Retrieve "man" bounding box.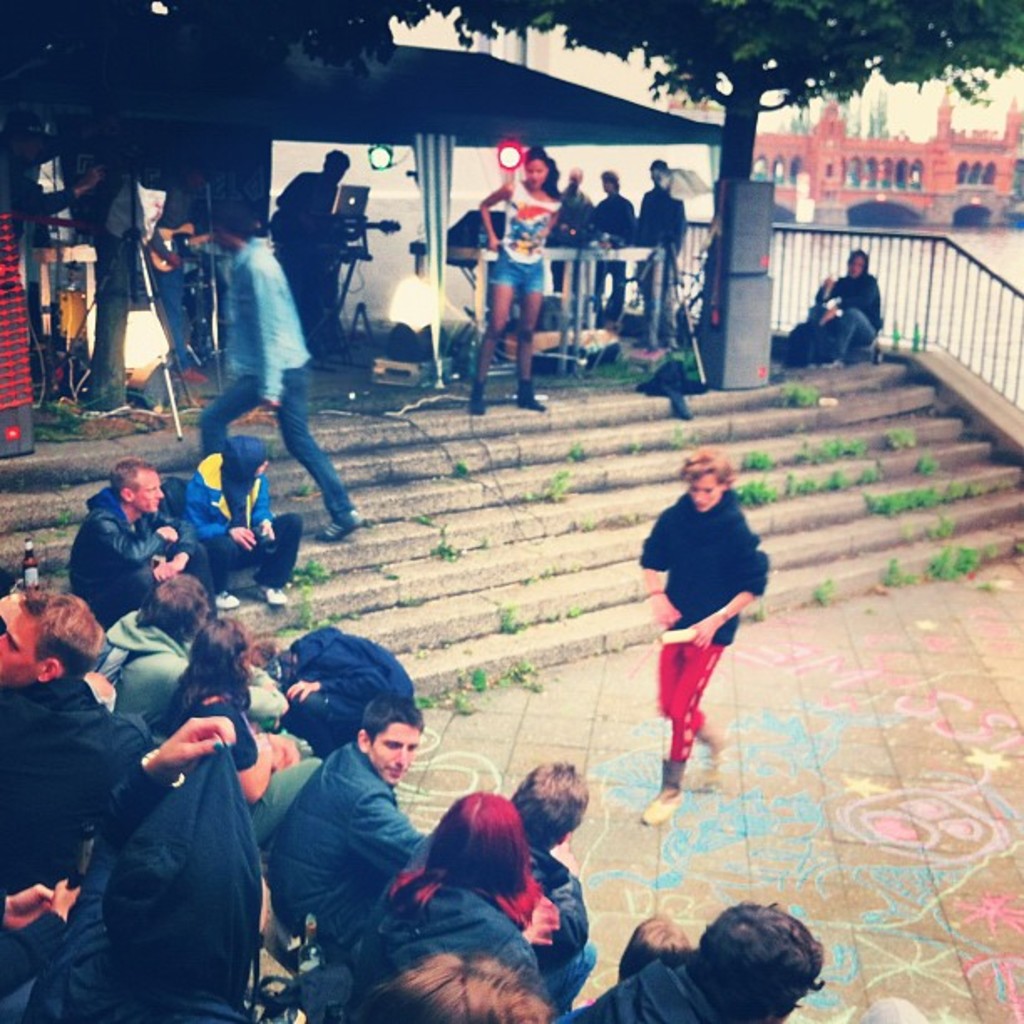
Bounding box: 596, 167, 634, 340.
